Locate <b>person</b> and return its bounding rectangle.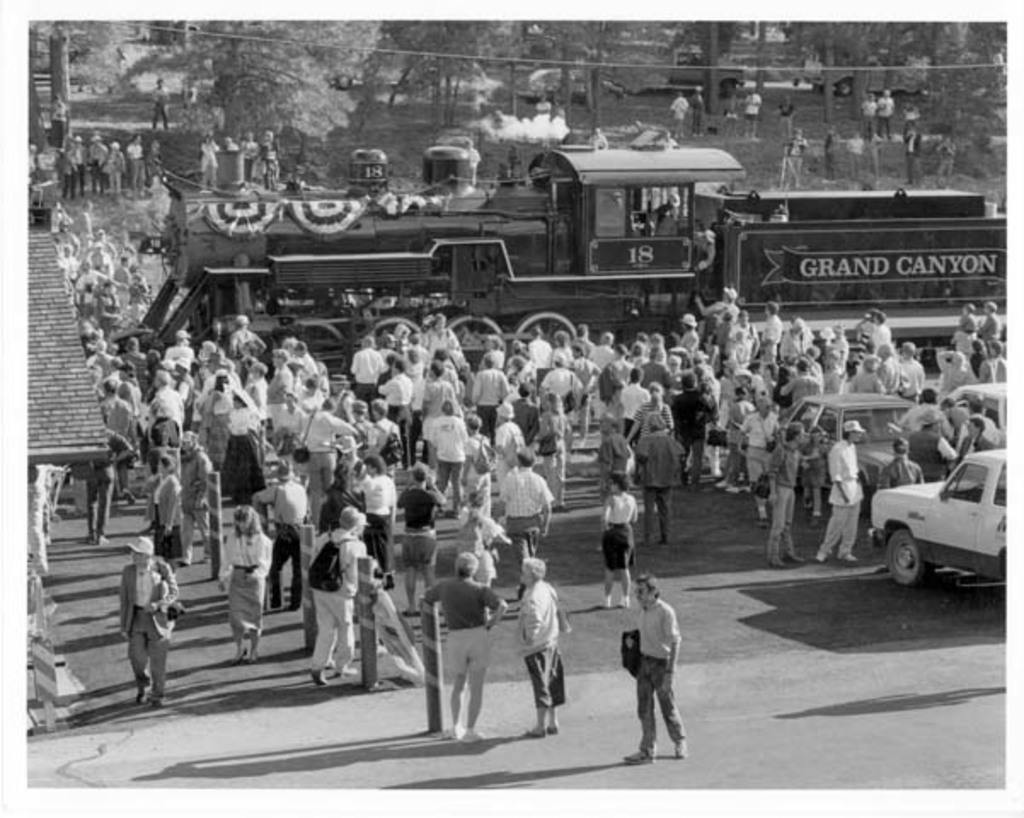
pyautogui.locateOnScreen(216, 394, 262, 503).
